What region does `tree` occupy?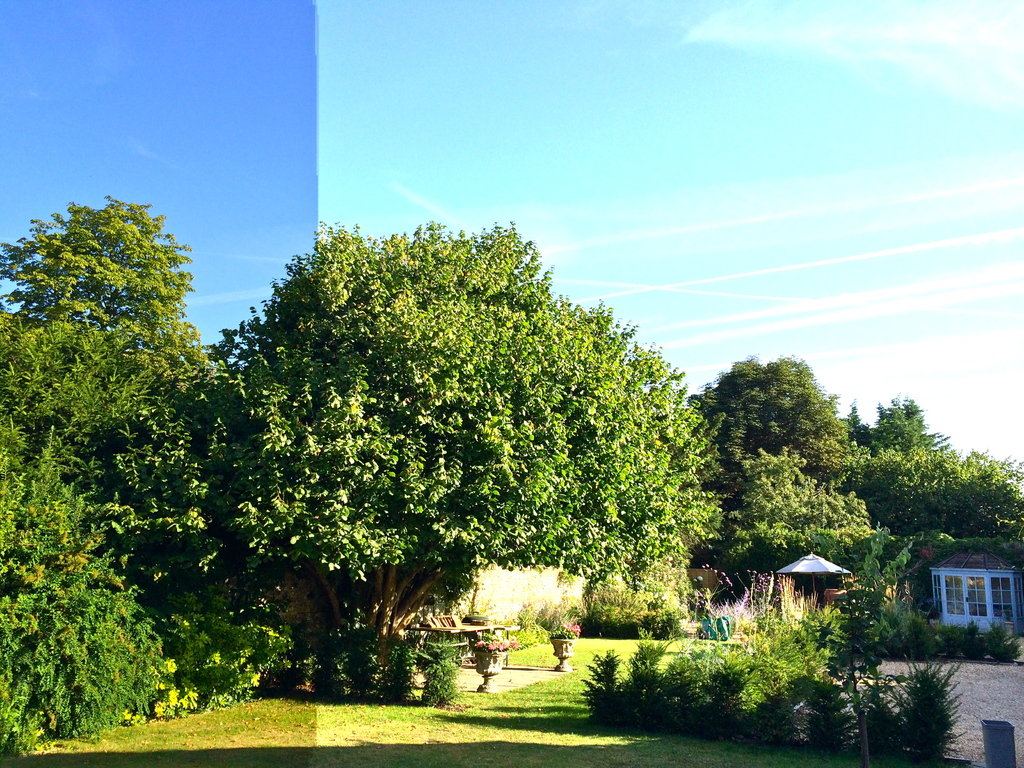
{"x1": 860, "y1": 383, "x2": 1023, "y2": 552}.
